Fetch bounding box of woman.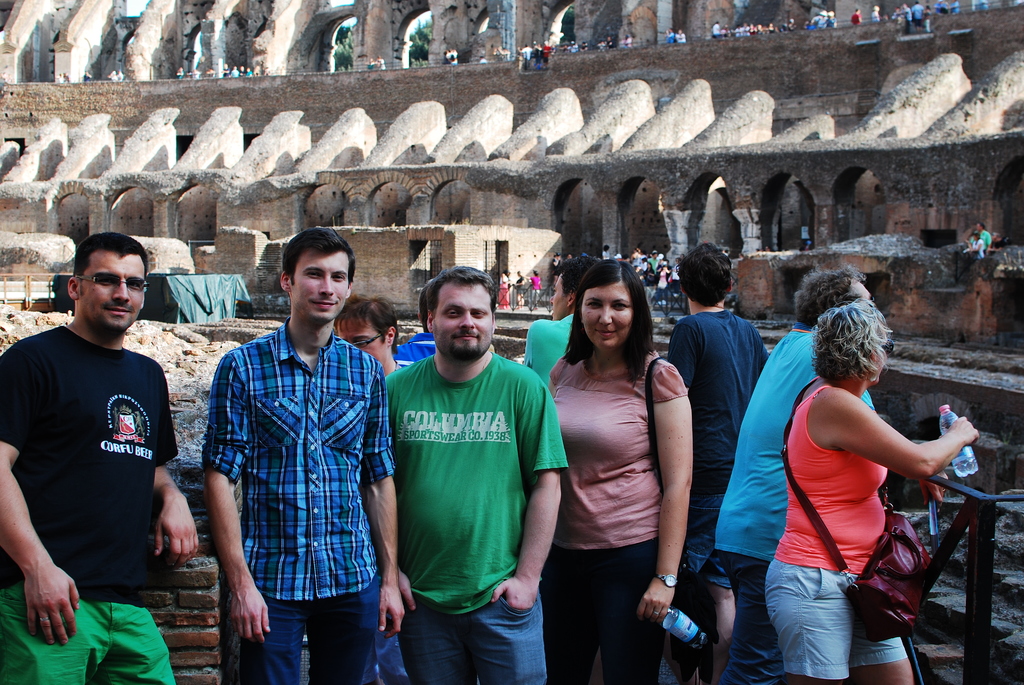
Bbox: left=551, top=251, right=563, bottom=284.
